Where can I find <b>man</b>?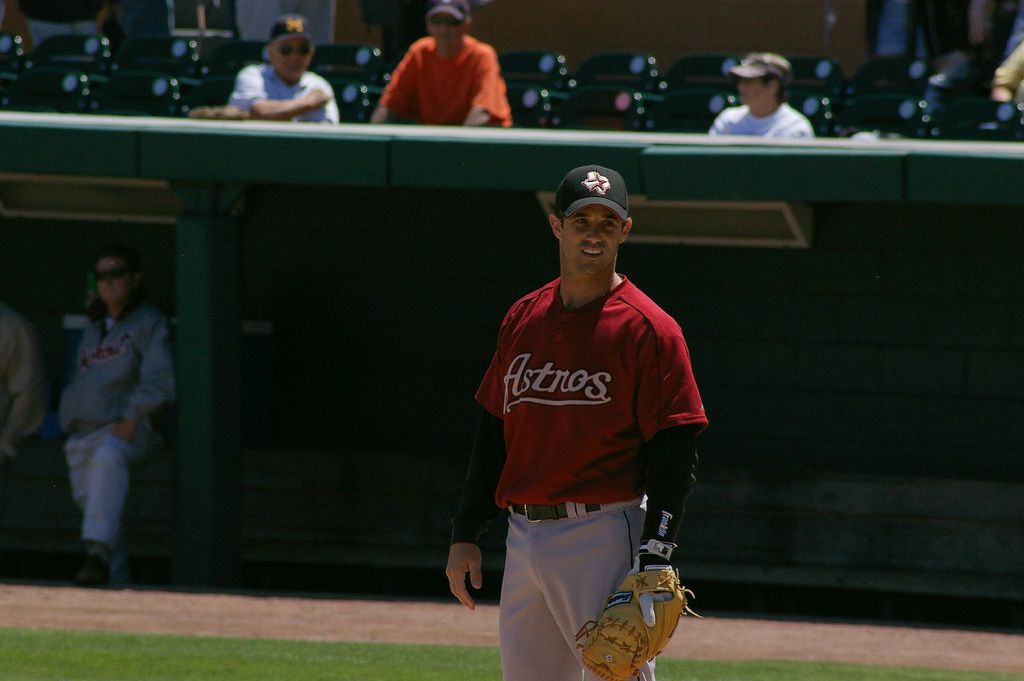
You can find it at x1=461, y1=138, x2=712, y2=675.
